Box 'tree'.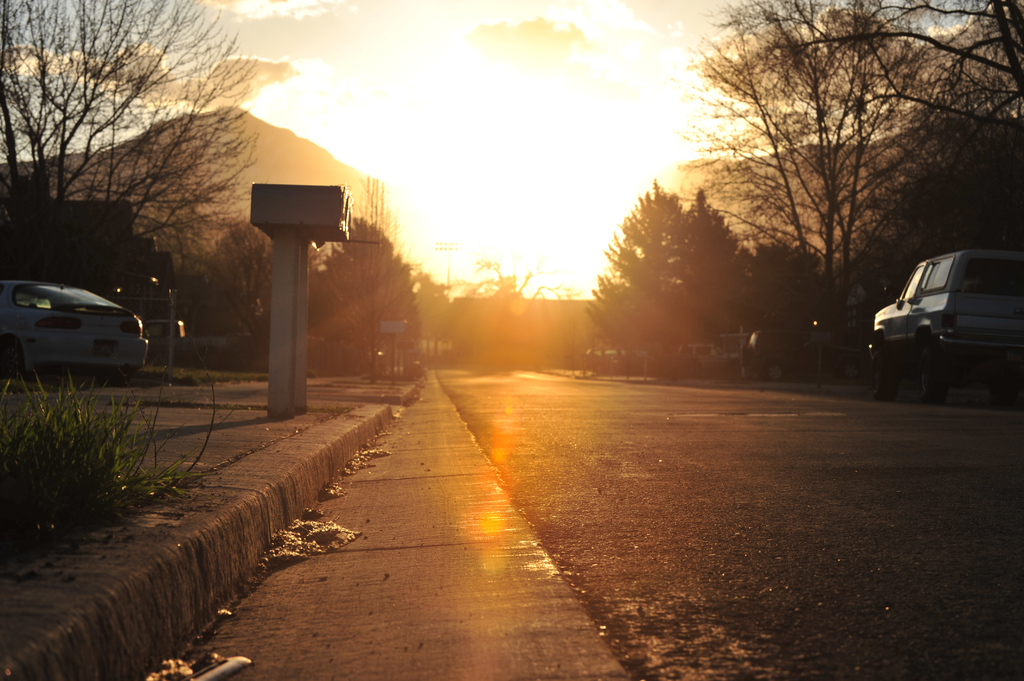
pyautogui.locateOnScreen(0, 0, 264, 300).
